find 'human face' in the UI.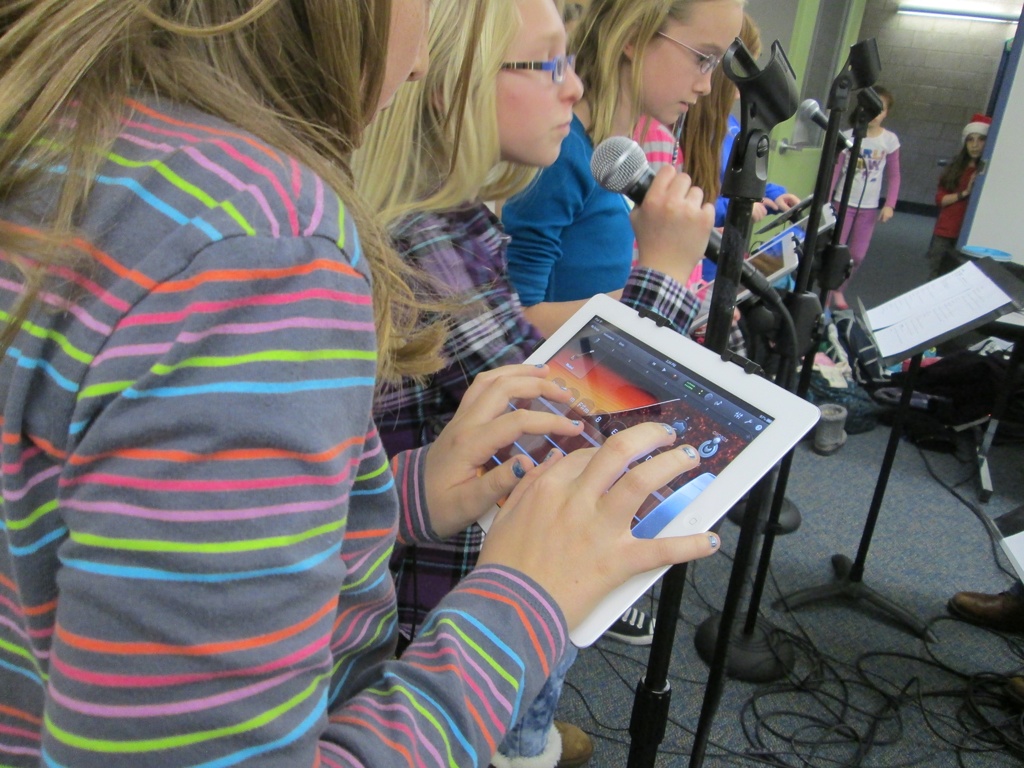
UI element at [left=639, top=2, right=739, bottom=125].
